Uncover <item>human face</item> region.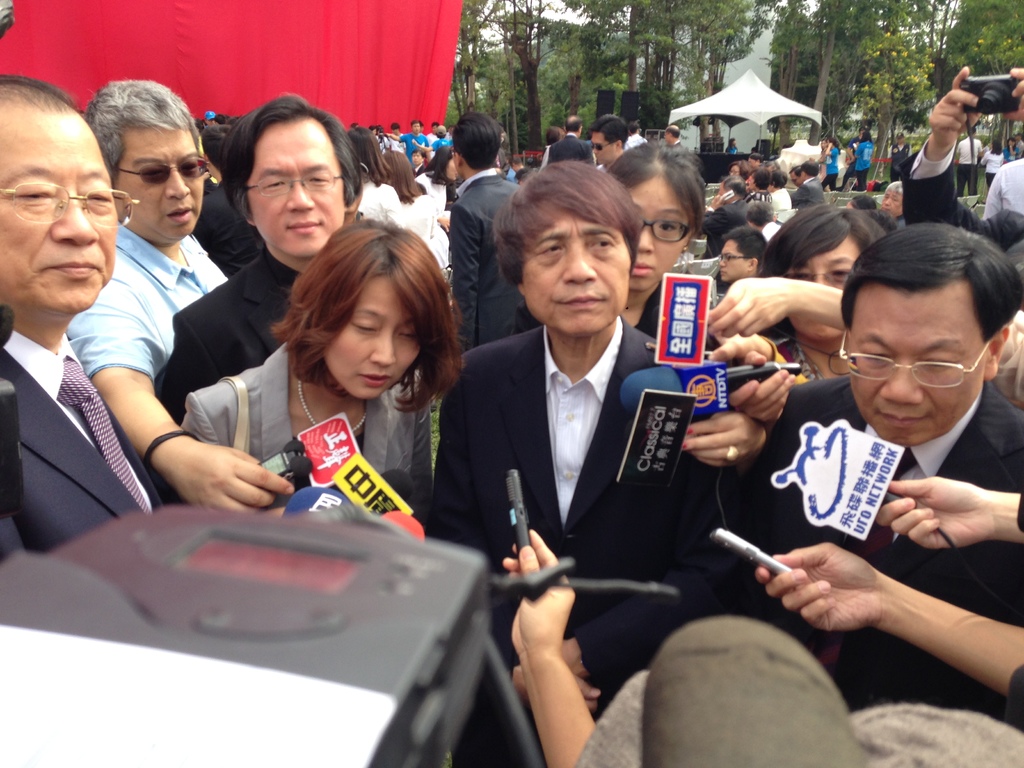
Uncovered: box=[590, 131, 614, 167].
